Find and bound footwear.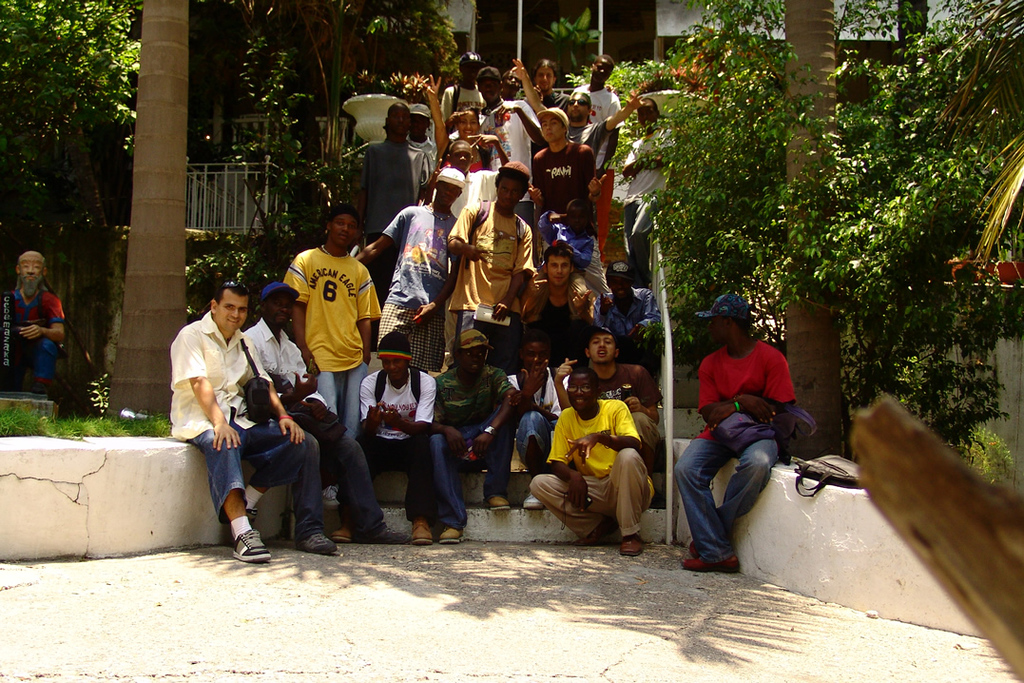
Bound: 296, 525, 337, 556.
